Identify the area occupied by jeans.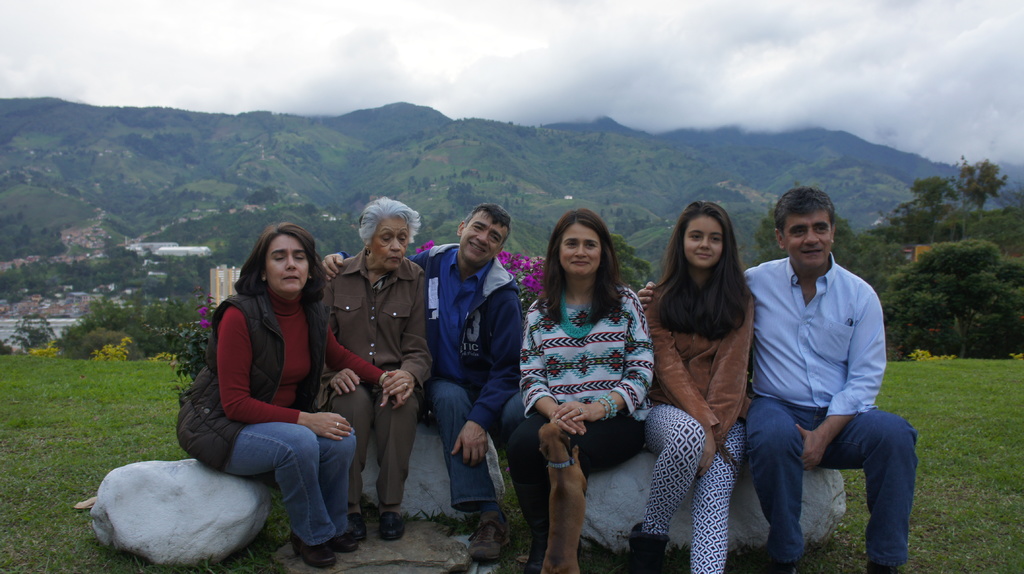
Area: crop(739, 385, 931, 562).
